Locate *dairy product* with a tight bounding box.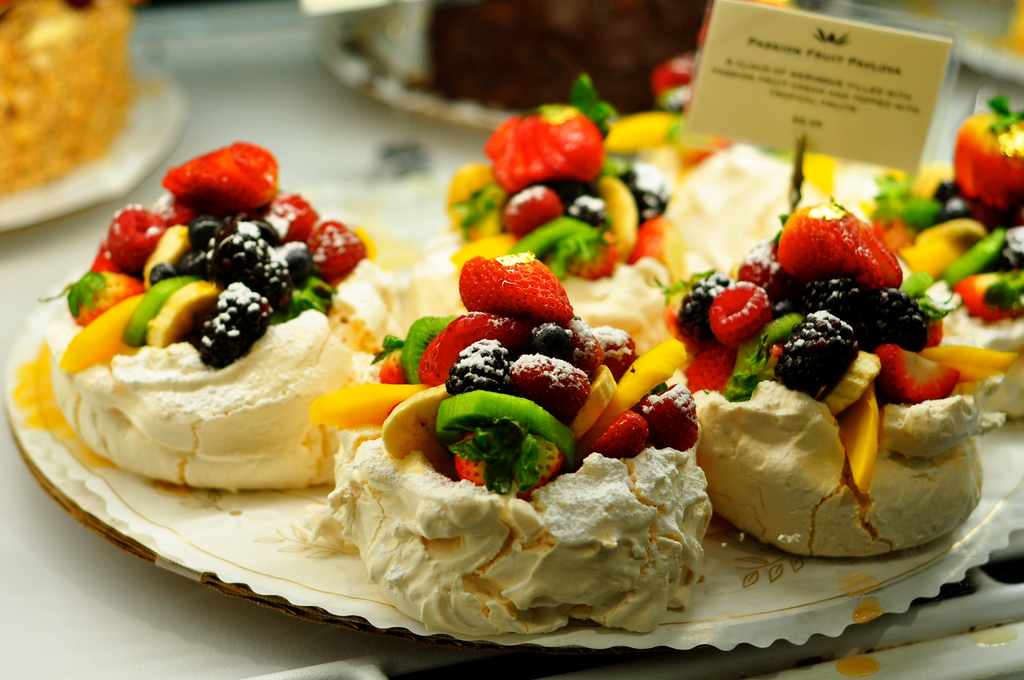
BBox(299, 419, 717, 638).
